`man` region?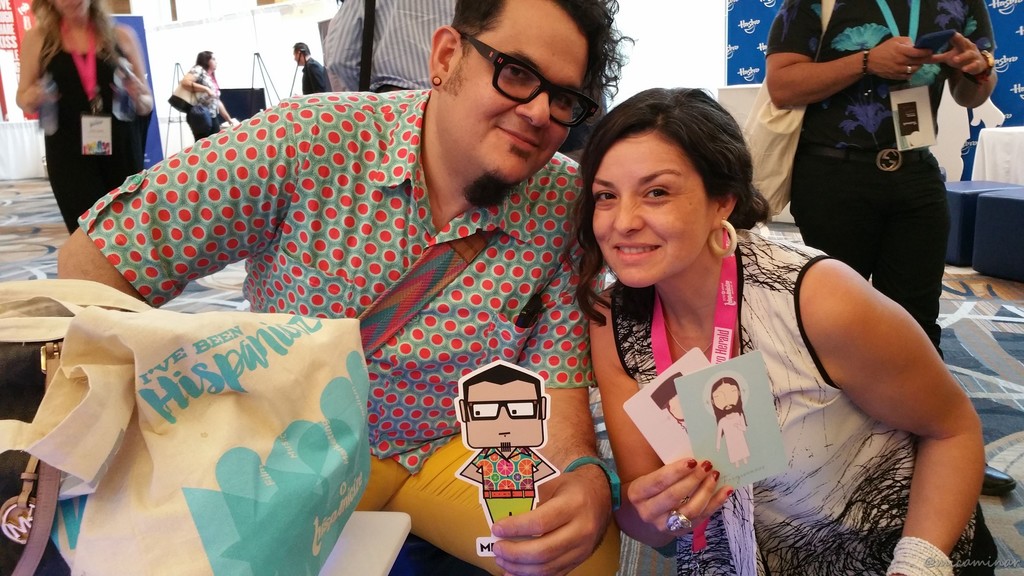
box=[713, 374, 751, 470]
